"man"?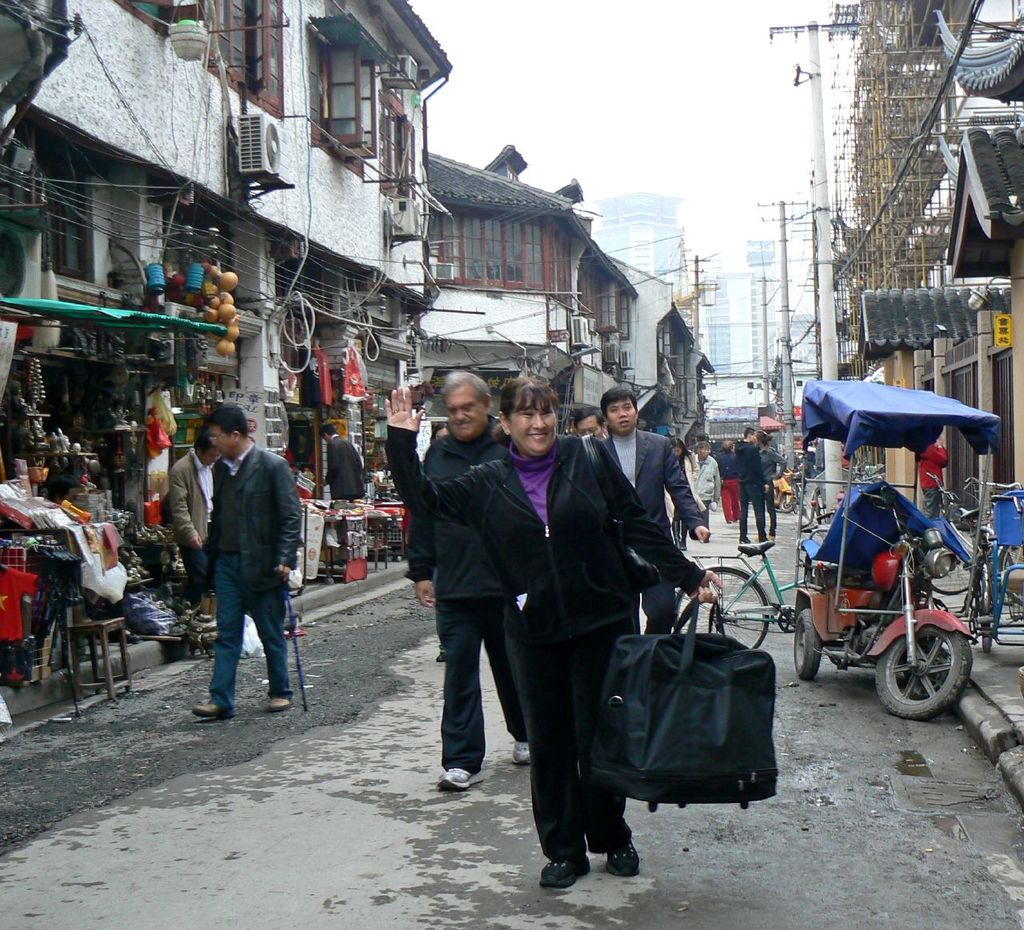
{"x1": 738, "y1": 428, "x2": 771, "y2": 541}
